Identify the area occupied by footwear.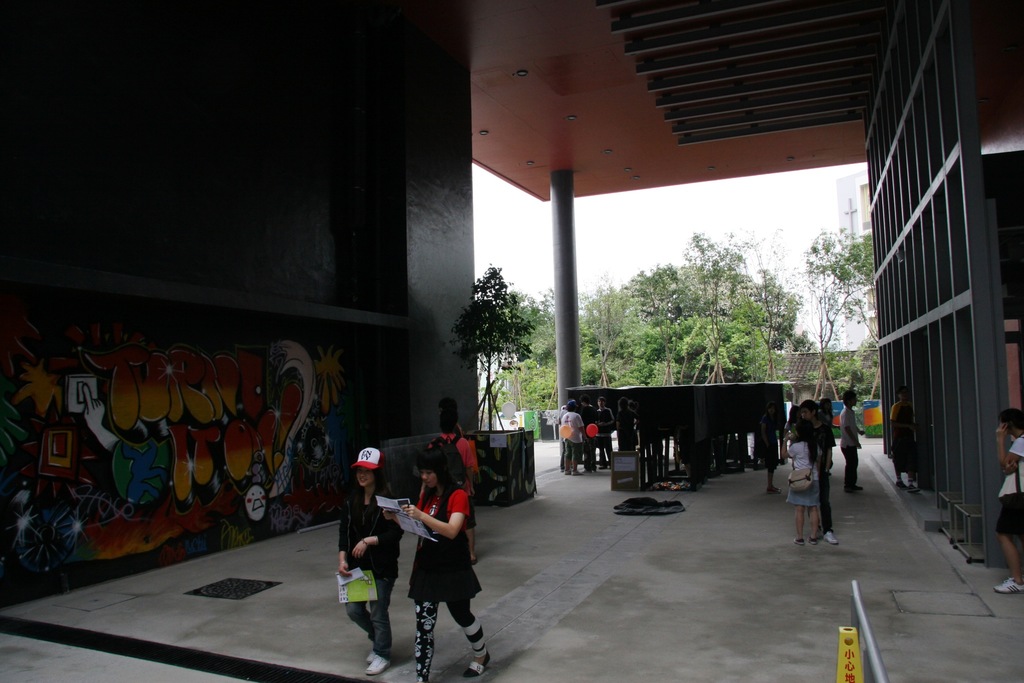
Area: 857, 482, 862, 488.
